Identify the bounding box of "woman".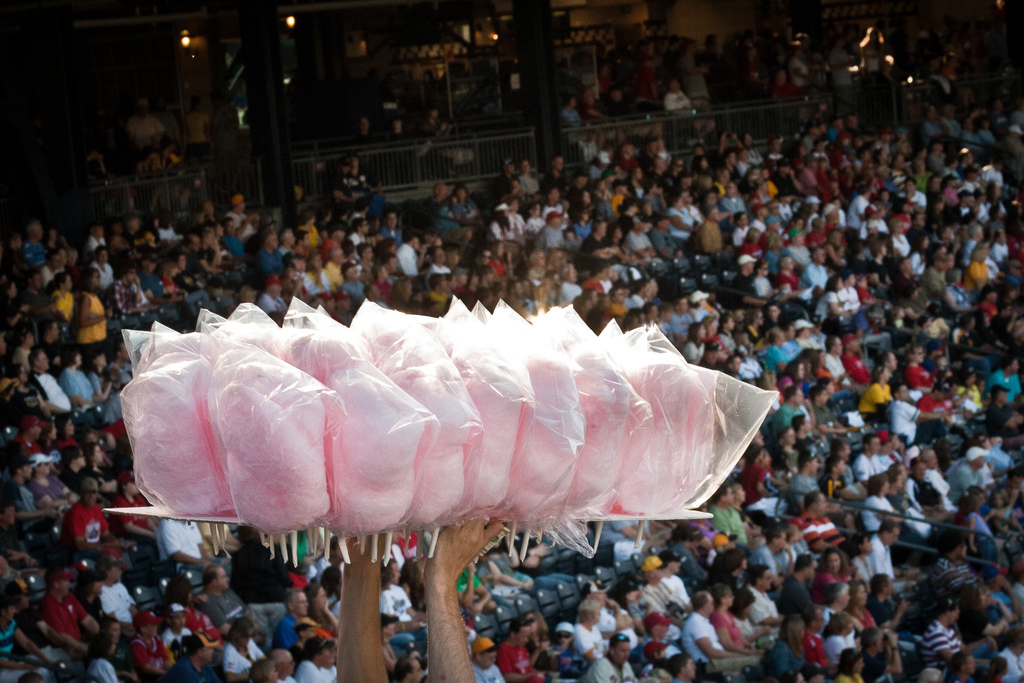
x1=957, y1=588, x2=1012, y2=650.
